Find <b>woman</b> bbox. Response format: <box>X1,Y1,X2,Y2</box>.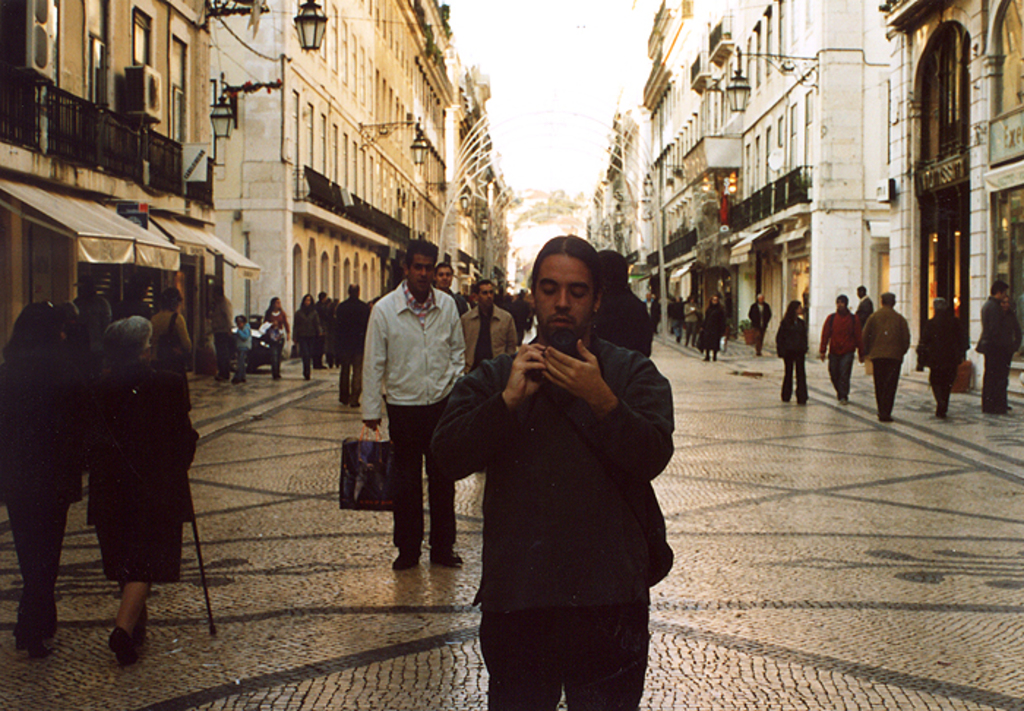
<box>151,285,193,410</box>.
